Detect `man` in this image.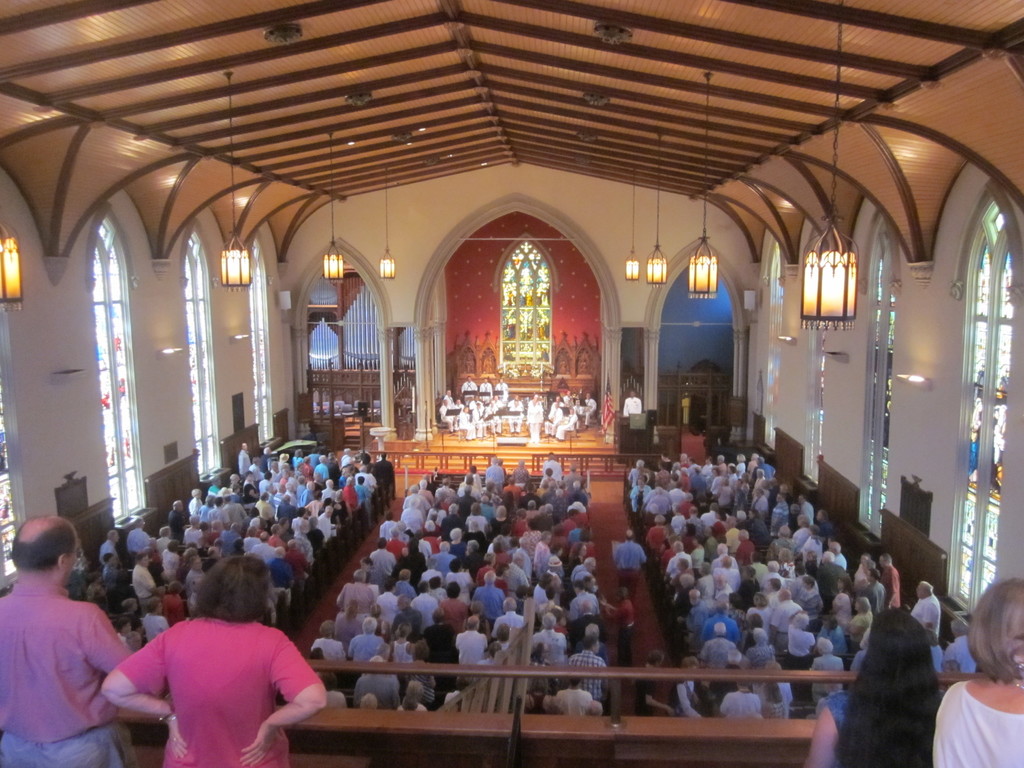
Detection: pyautogui.locateOnScreen(0, 516, 124, 748).
